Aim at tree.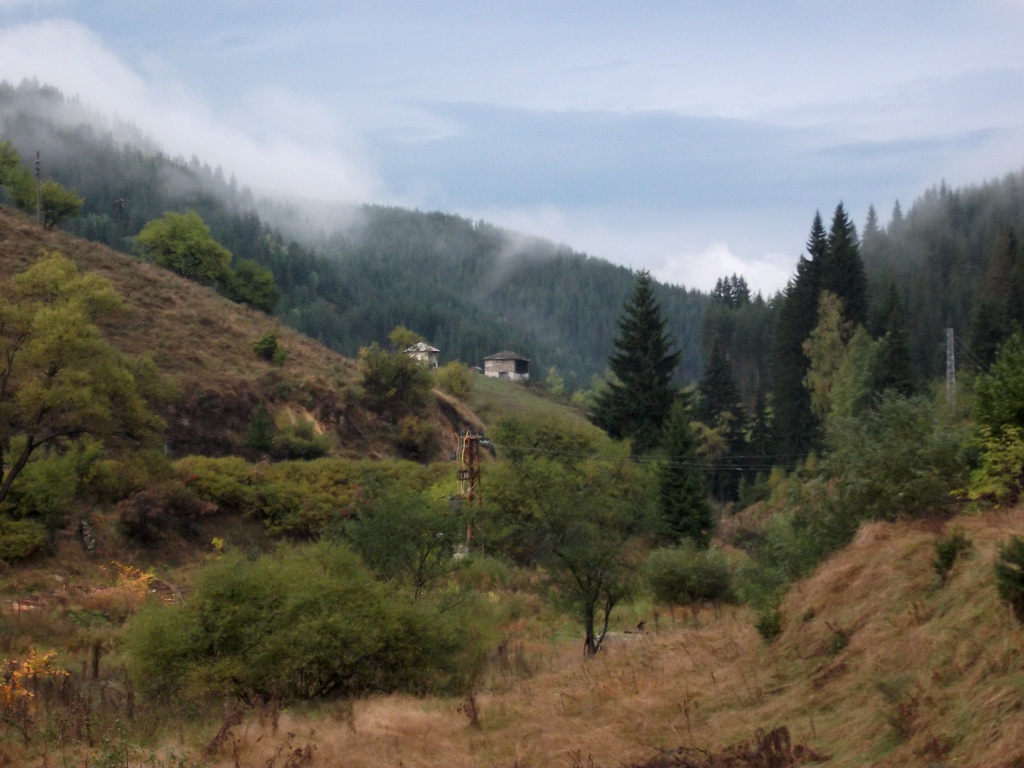
Aimed at x1=802, y1=208, x2=836, y2=327.
